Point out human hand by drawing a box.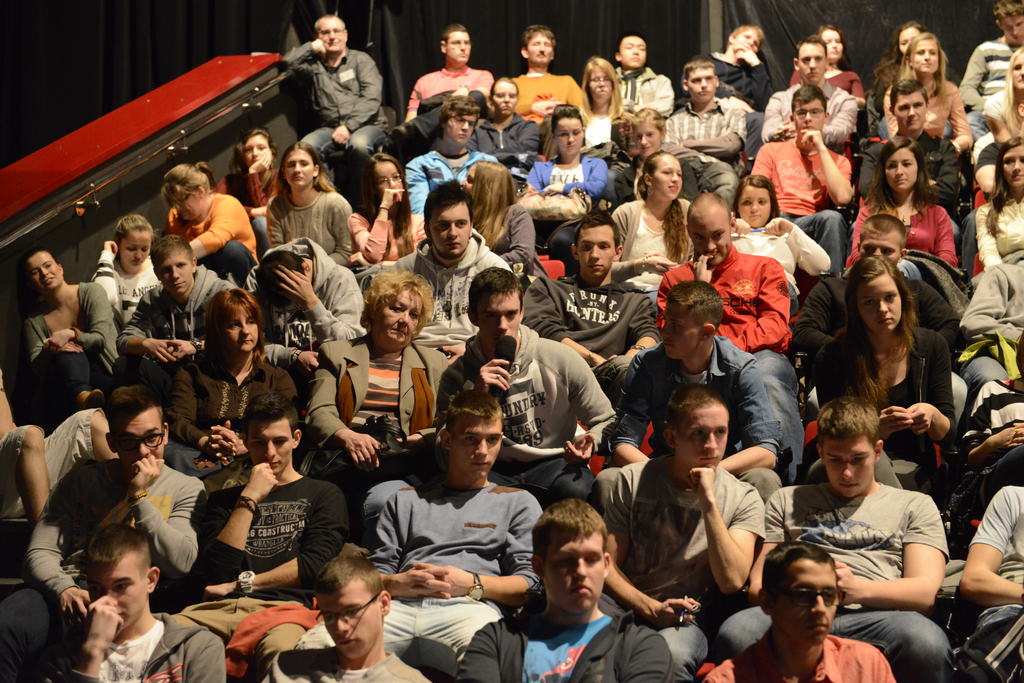
[61, 584, 98, 630].
